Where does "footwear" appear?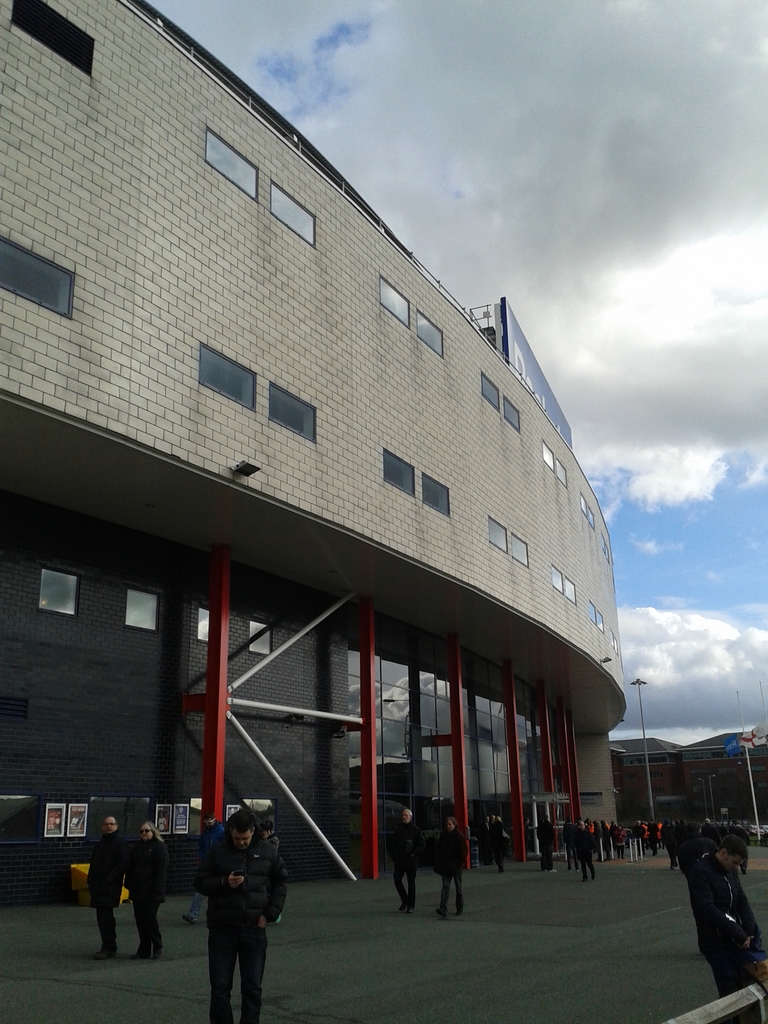
Appears at locate(454, 910, 462, 915).
